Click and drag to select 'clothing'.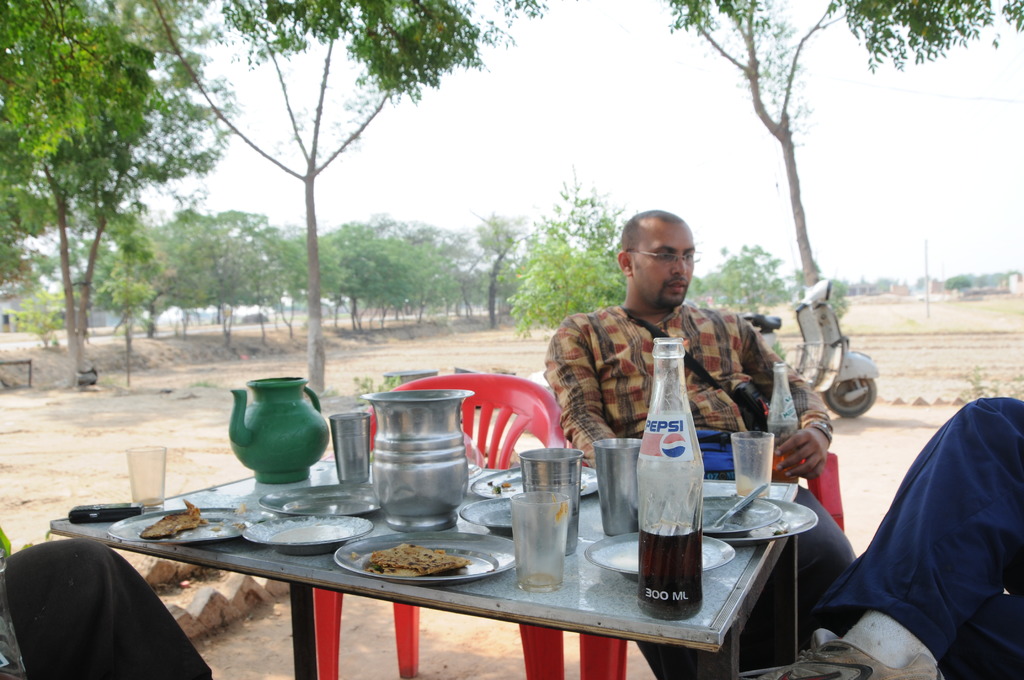
Selection: select_region(811, 397, 1023, 679).
